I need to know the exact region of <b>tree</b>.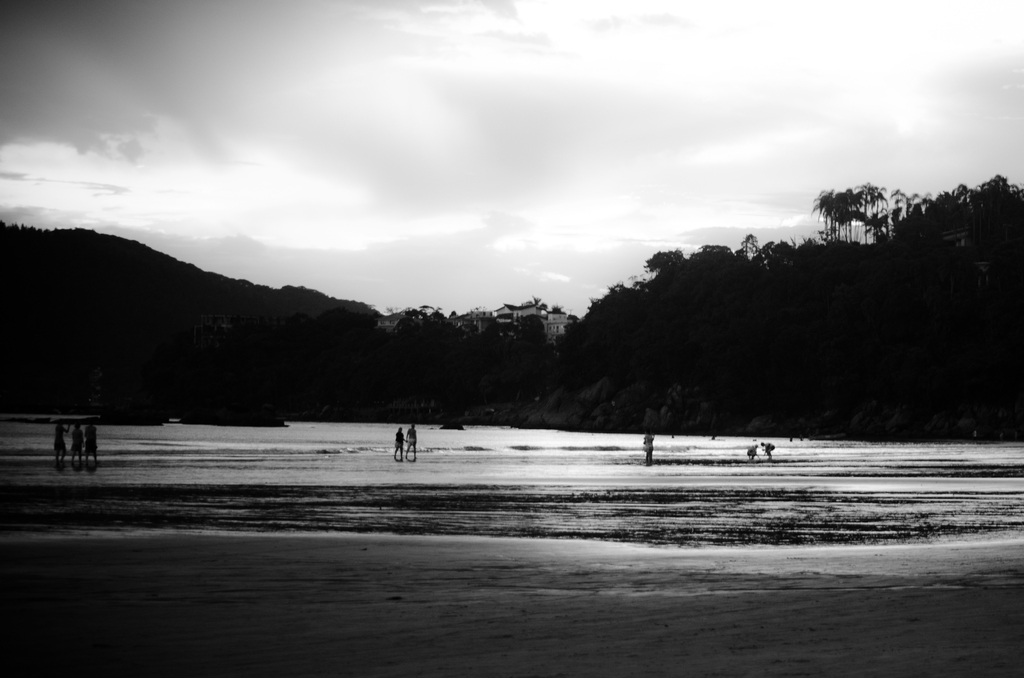
Region: BBox(739, 231, 762, 260).
